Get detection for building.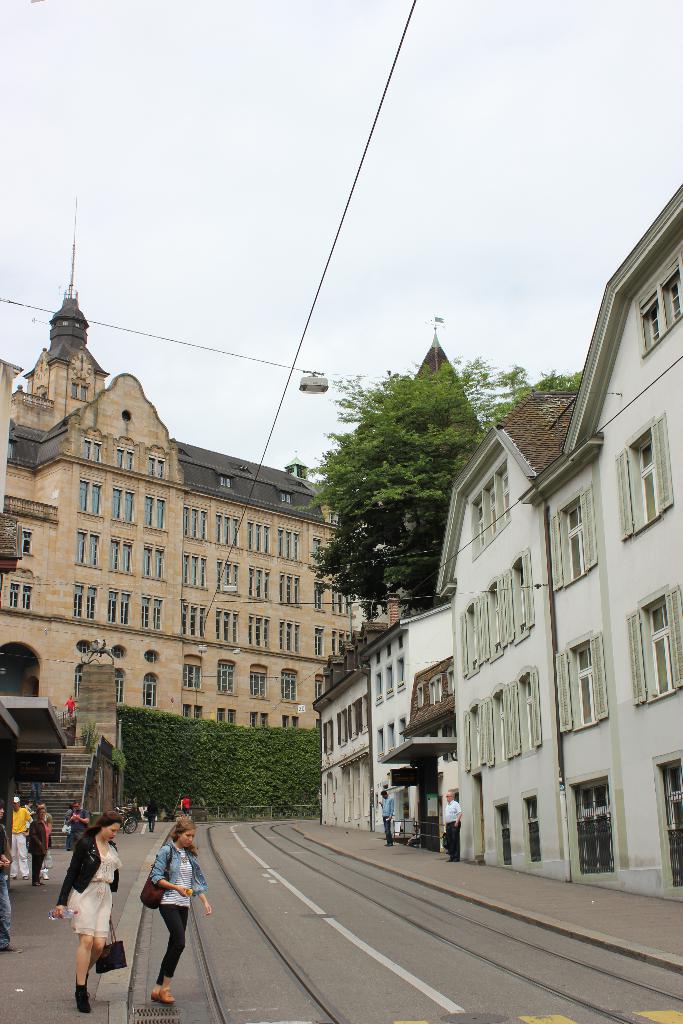
Detection: region(356, 600, 457, 838).
